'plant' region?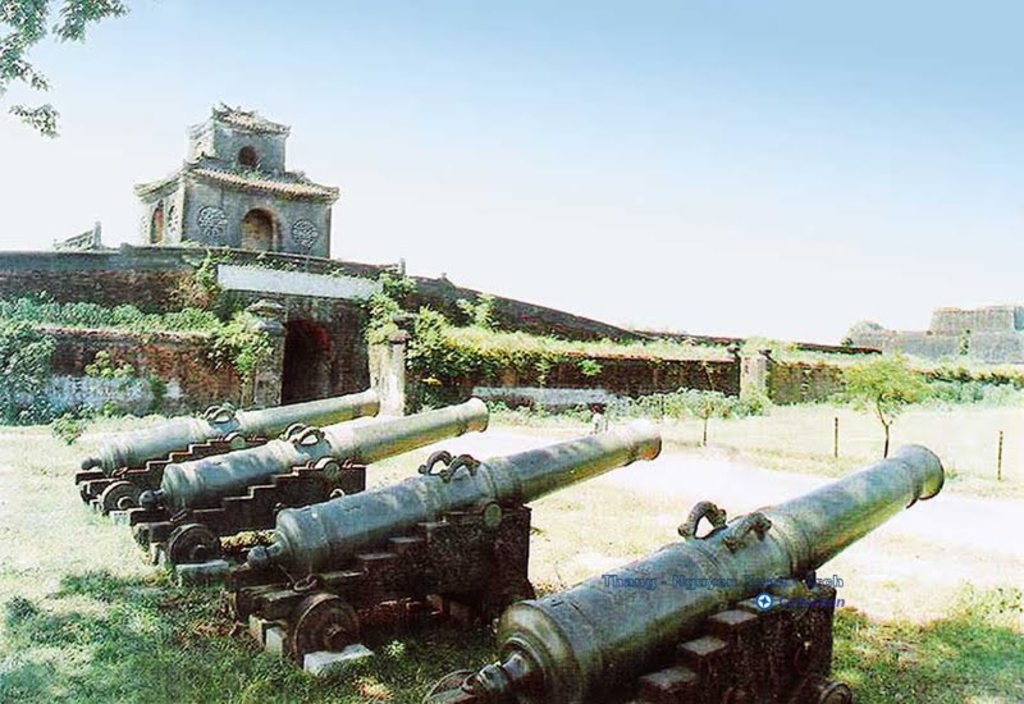
(x1=95, y1=351, x2=156, y2=422)
